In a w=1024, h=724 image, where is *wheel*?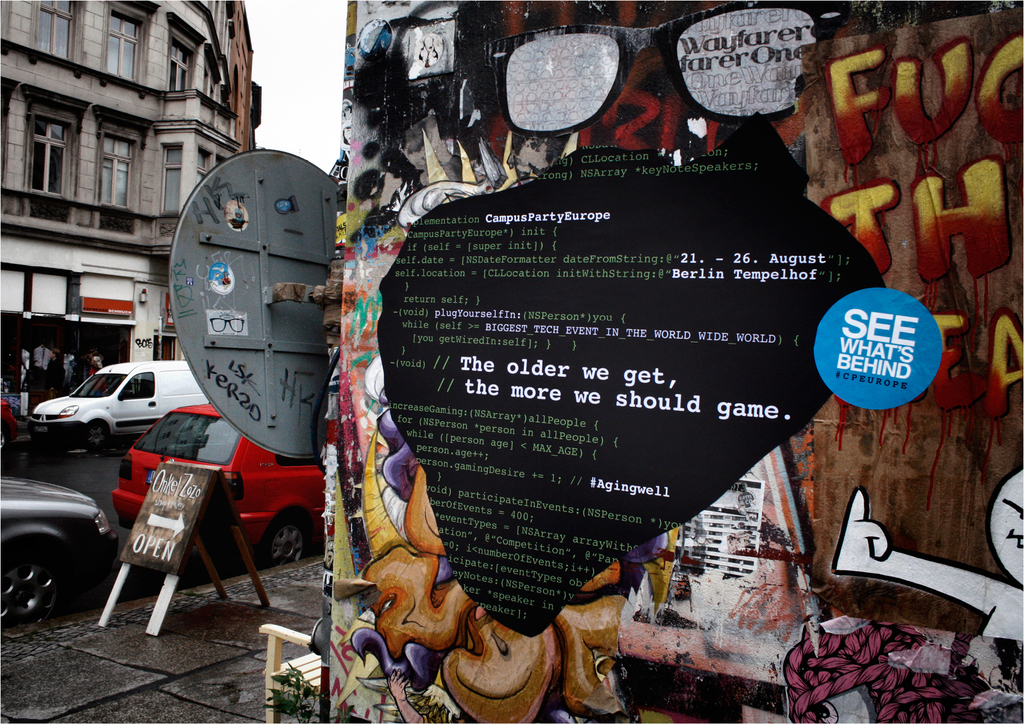
84/415/111/453.
